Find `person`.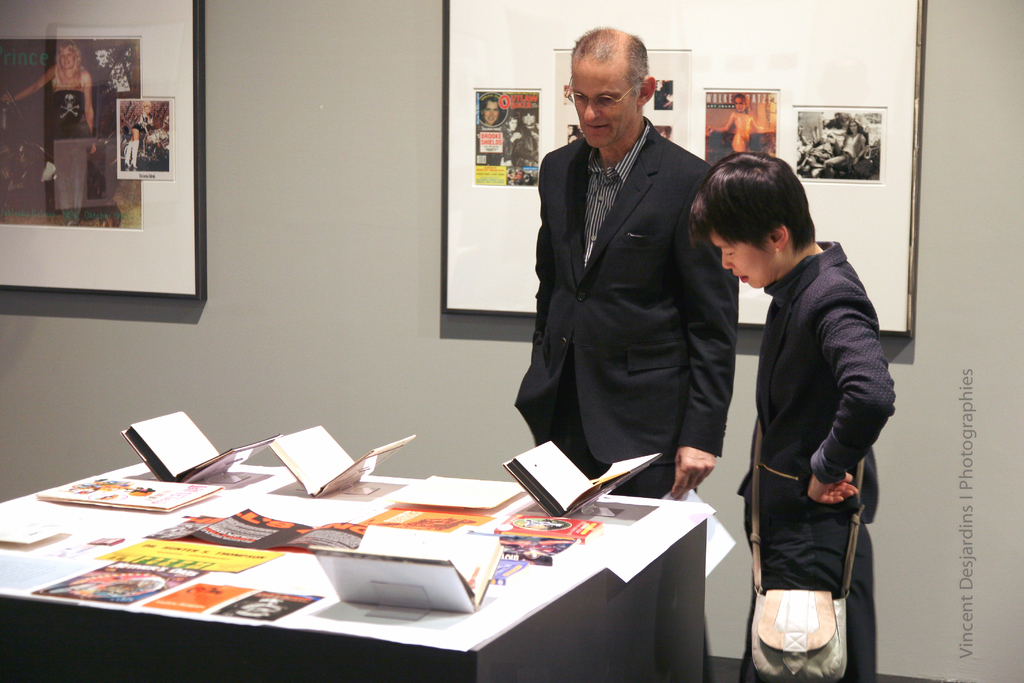
{"x1": 513, "y1": 108, "x2": 536, "y2": 184}.
